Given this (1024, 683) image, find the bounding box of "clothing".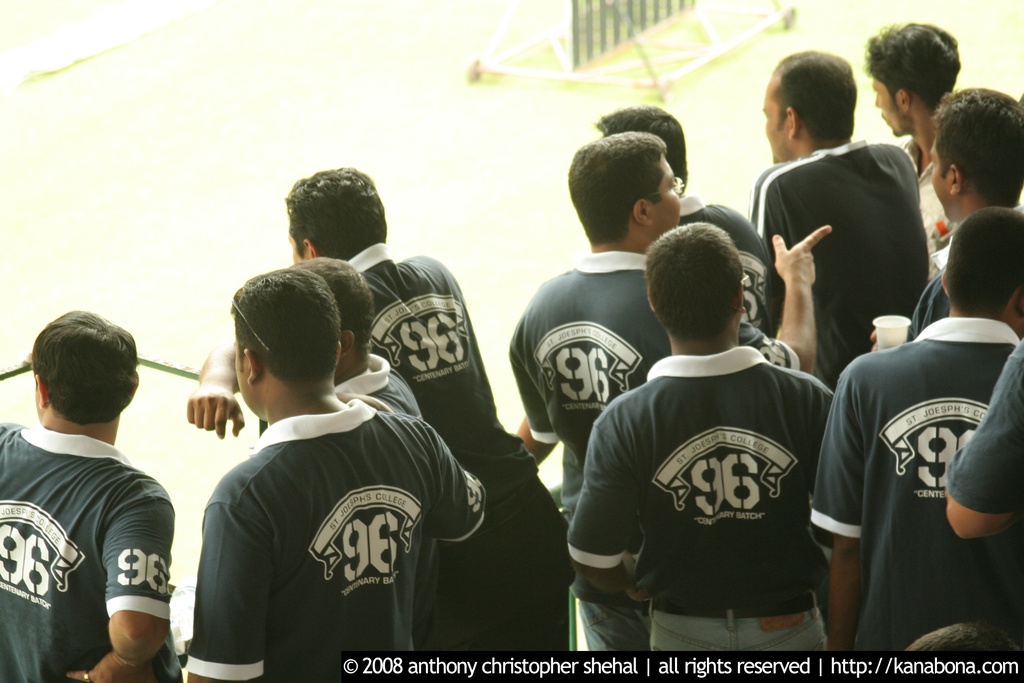
left=188, top=403, right=484, bottom=682.
